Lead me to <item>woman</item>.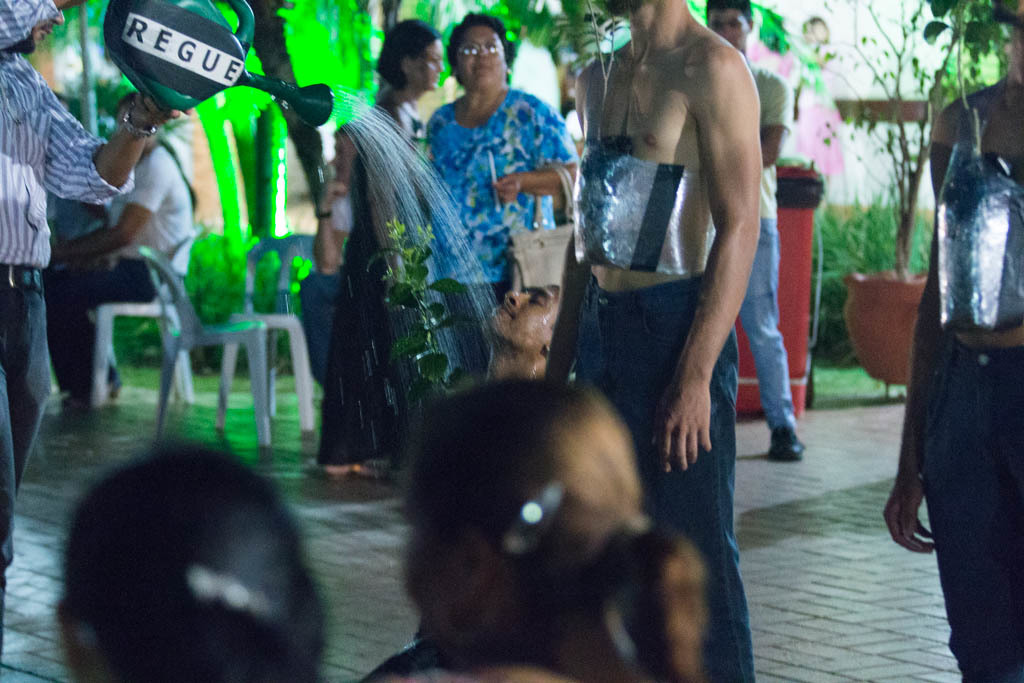
Lead to detection(360, 362, 708, 682).
